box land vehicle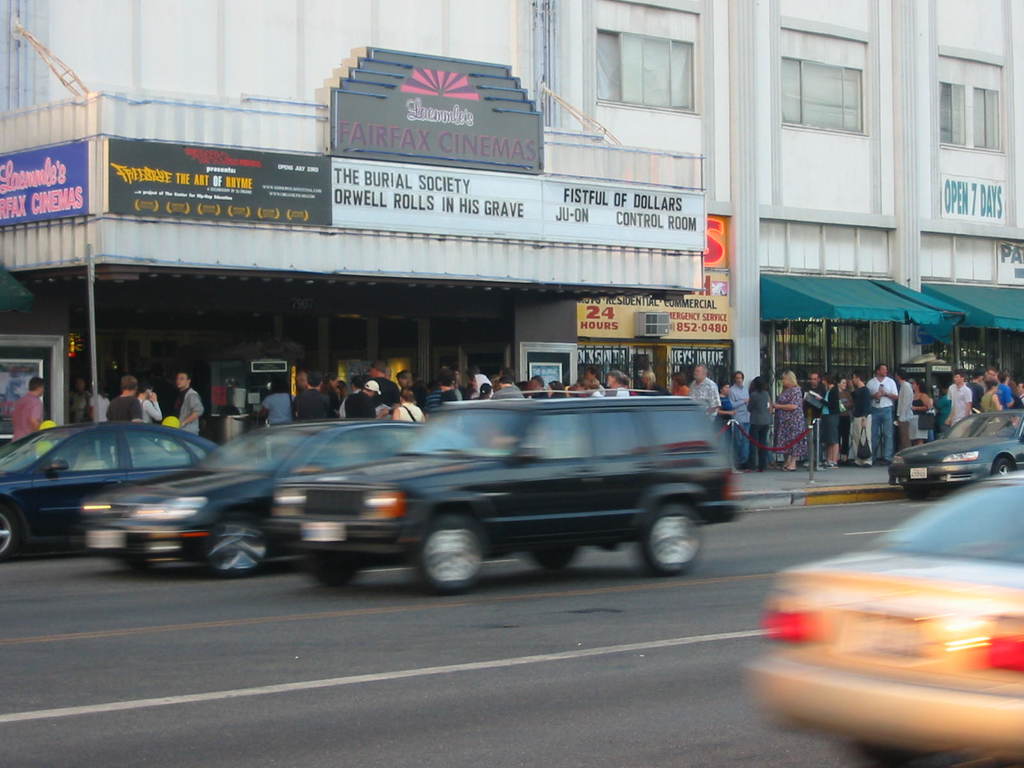
(x1=77, y1=420, x2=425, y2=577)
